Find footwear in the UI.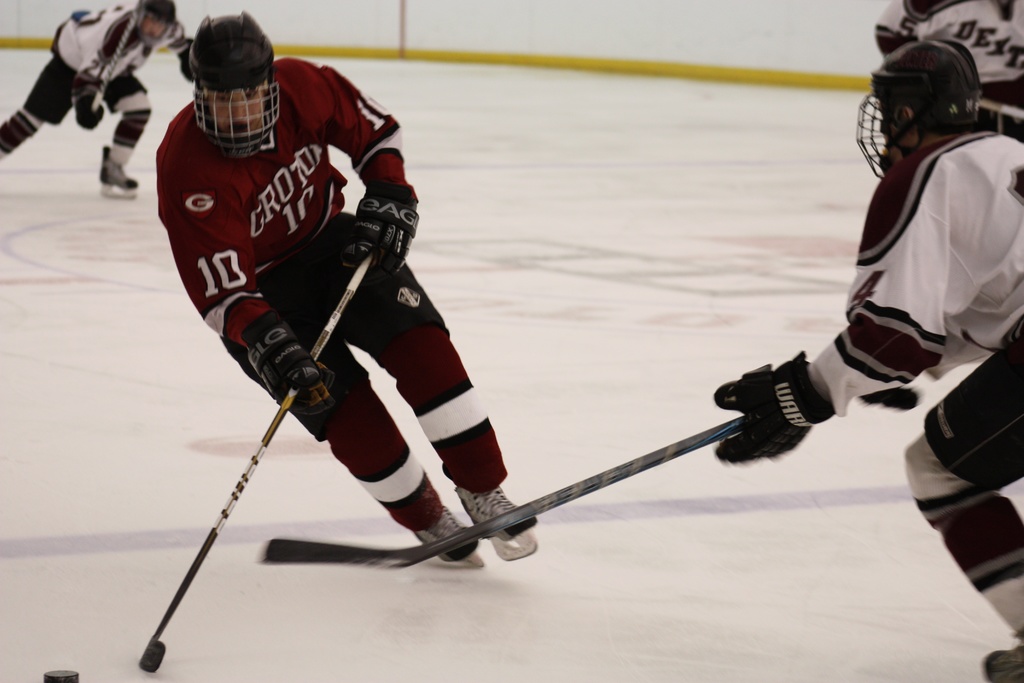
UI element at detection(989, 642, 1023, 682).
